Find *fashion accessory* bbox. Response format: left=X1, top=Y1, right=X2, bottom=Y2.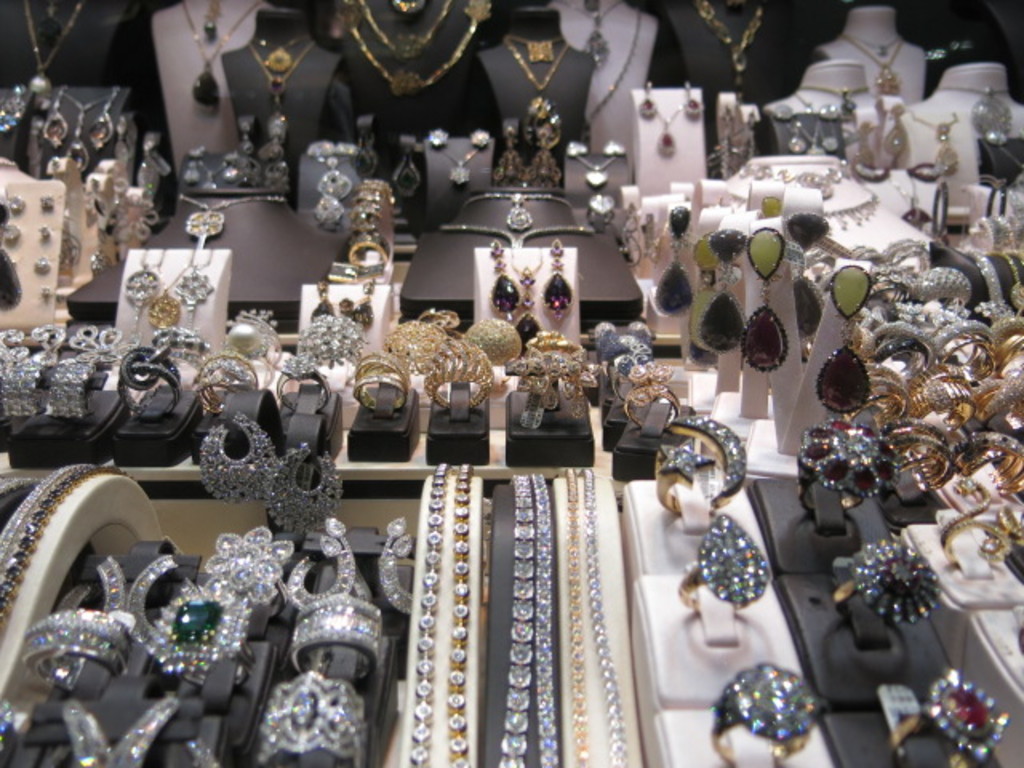
left=443, top=141, right=478, bottom=189.
